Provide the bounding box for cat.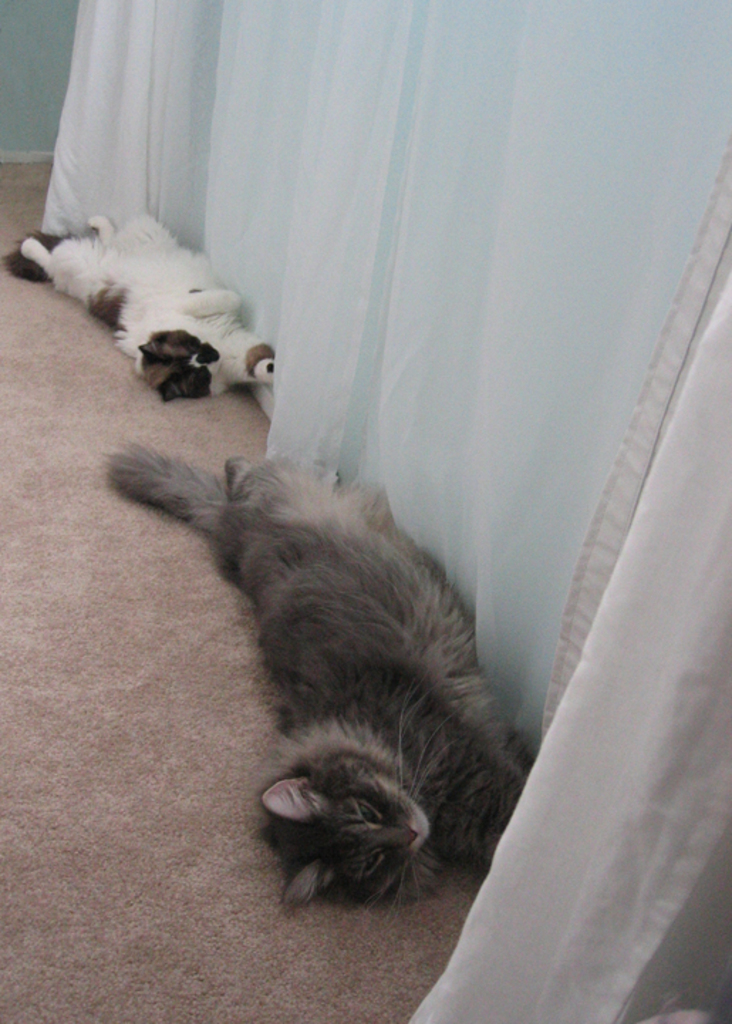
10 215 274 402.
